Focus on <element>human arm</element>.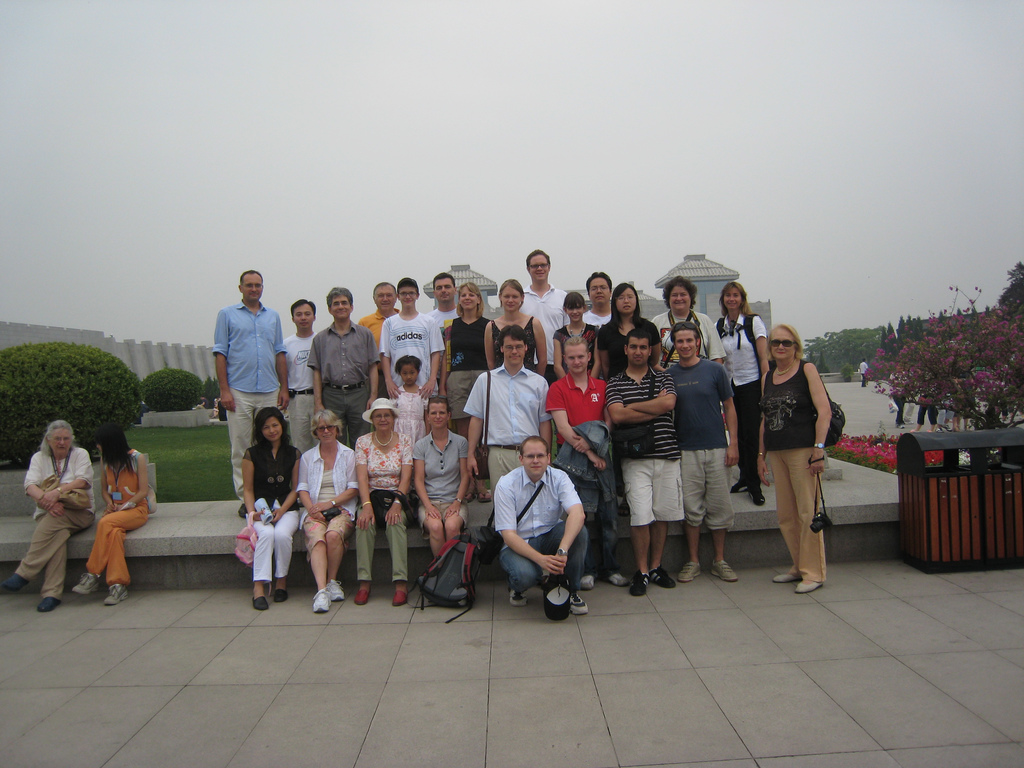
Focused at {"x1": 212, "y1": 311, "x2": 235, "y2": 413}.
